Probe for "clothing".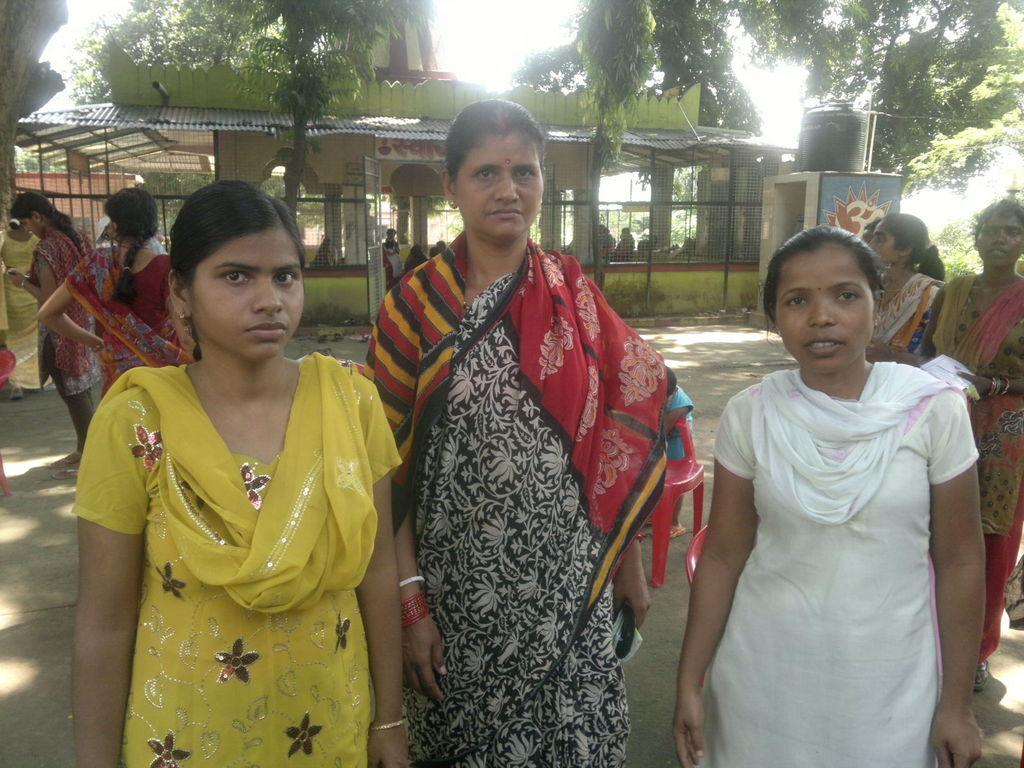
Probe result: bbox=(875, 266, 943, 352).
